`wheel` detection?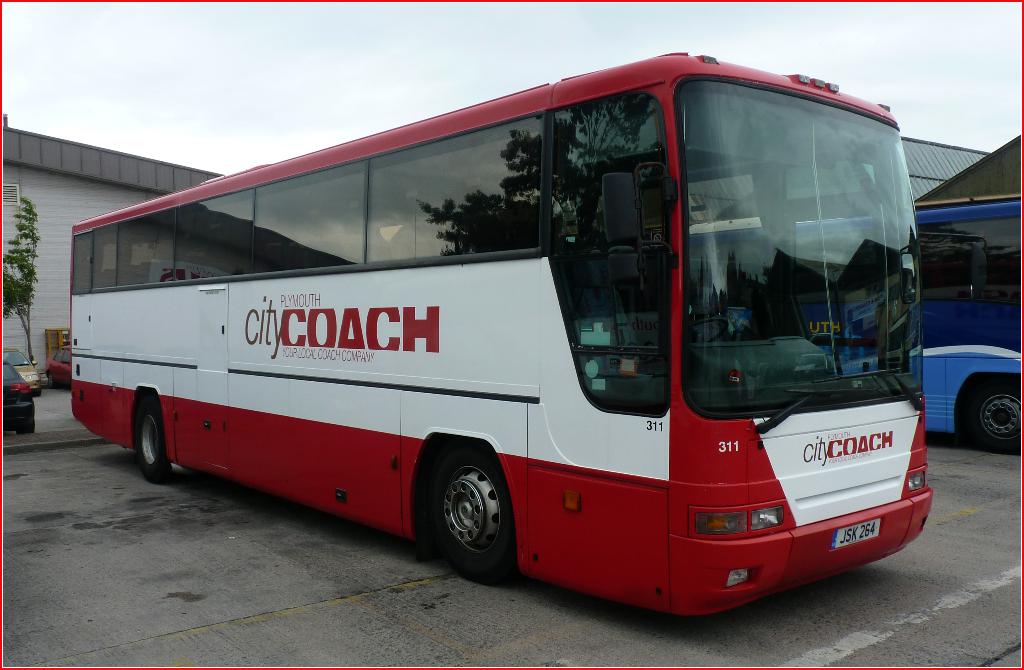
967,383,1017,456
